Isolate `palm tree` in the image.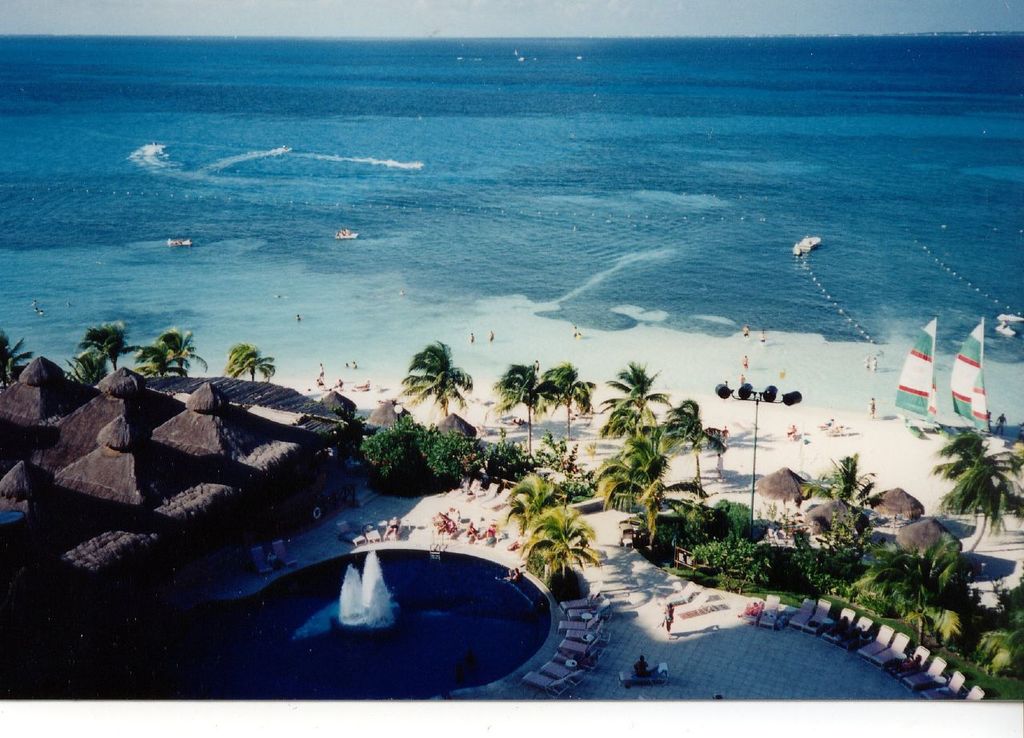
Isolated region: [left=598, top=360, right=659, bottom=430].
